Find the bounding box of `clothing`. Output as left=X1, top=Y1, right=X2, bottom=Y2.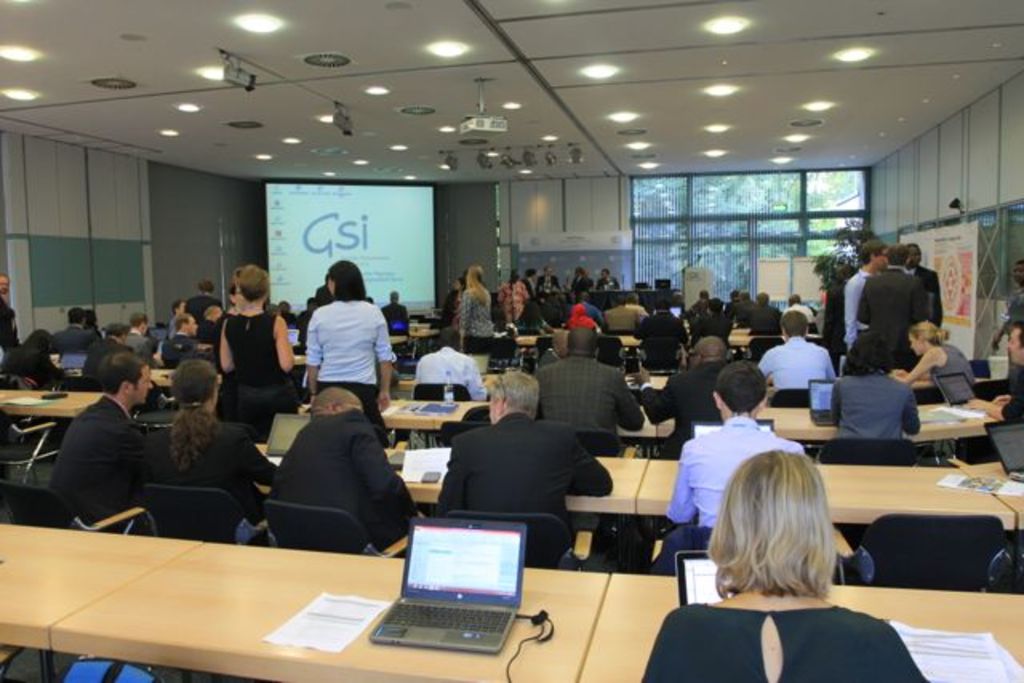
left=144, top=408, right=275, bottom=515.
